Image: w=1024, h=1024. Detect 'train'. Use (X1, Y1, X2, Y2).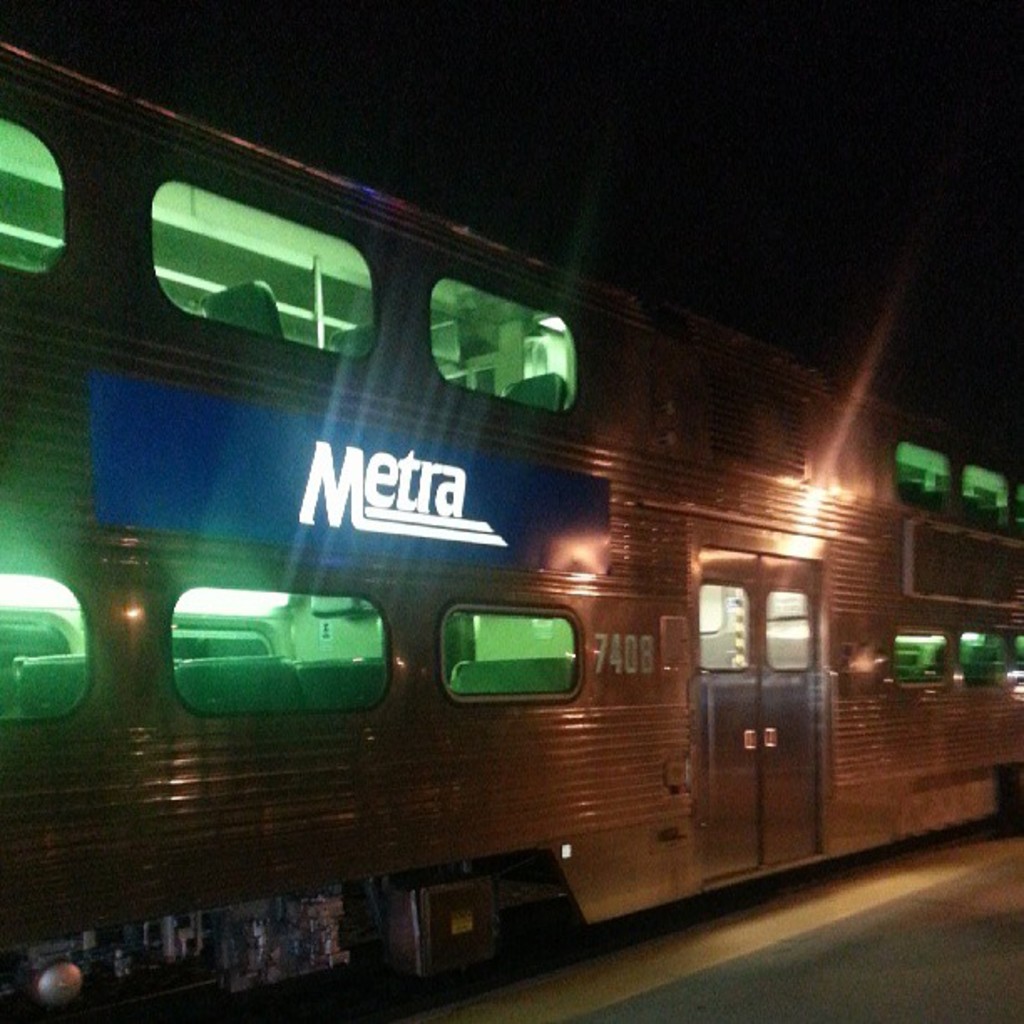
(0, 37, 1022, 1022).
